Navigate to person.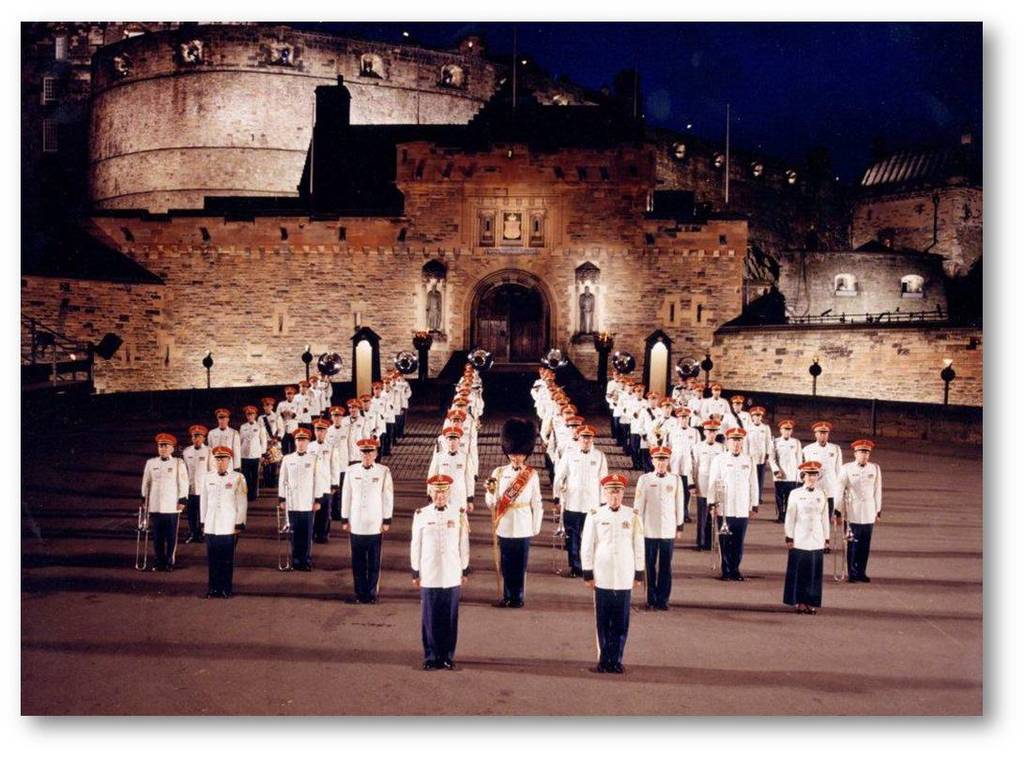
Navigation target: 582:477:651:673.
